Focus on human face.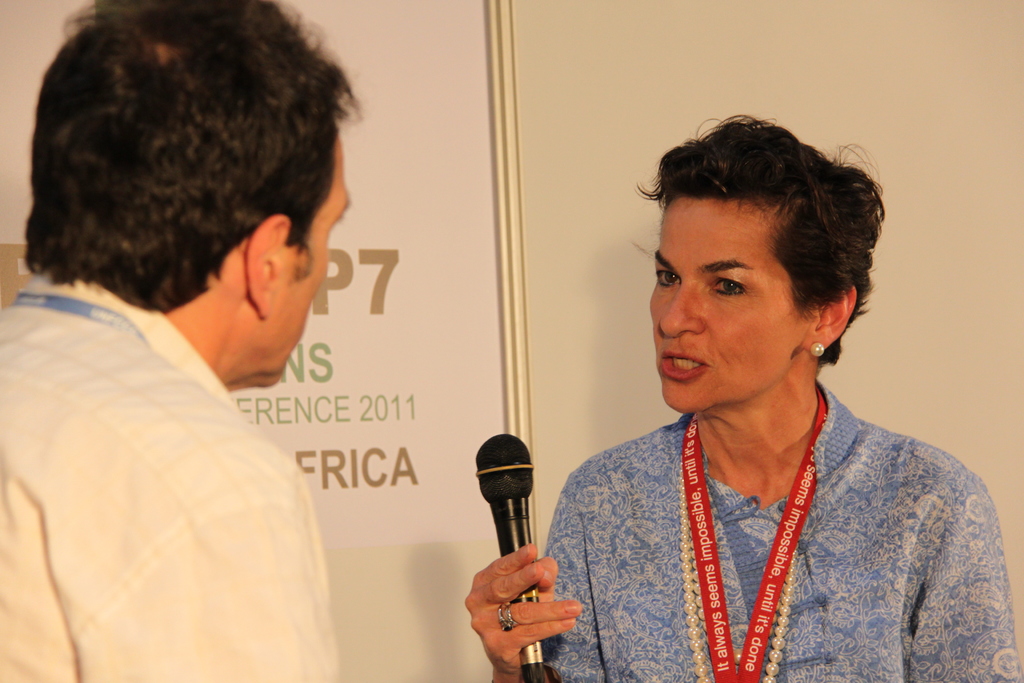
Focused at (276, 135, 350, 382).
